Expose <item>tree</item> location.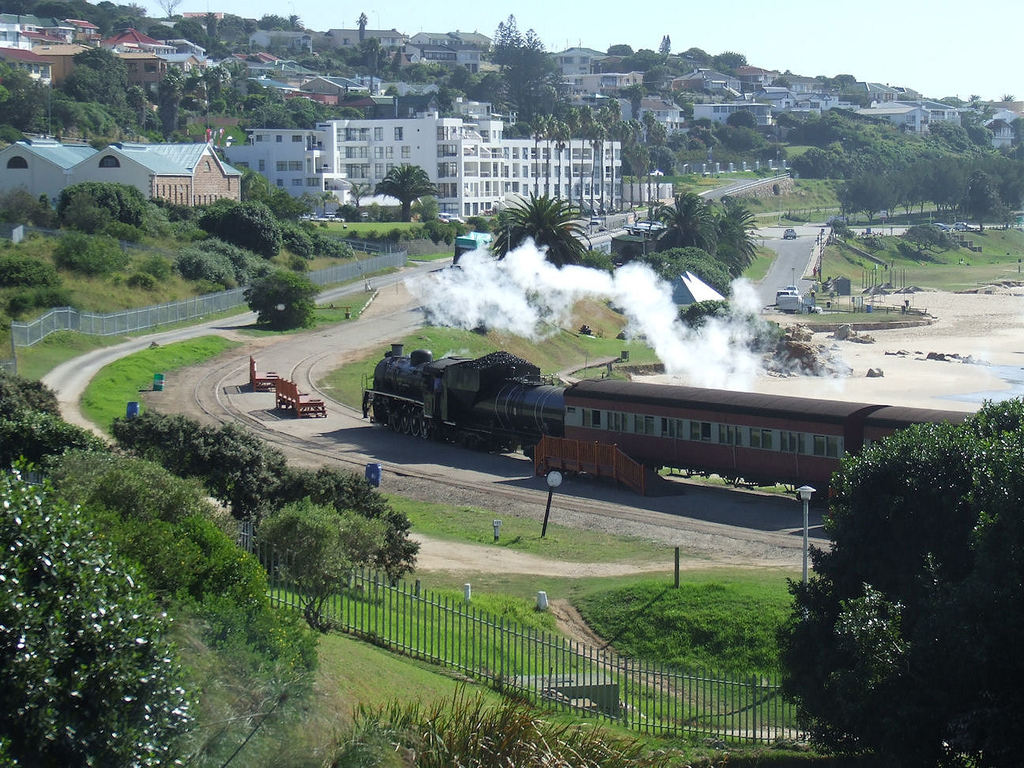
Exposed at 493, 192, 593, 263.
